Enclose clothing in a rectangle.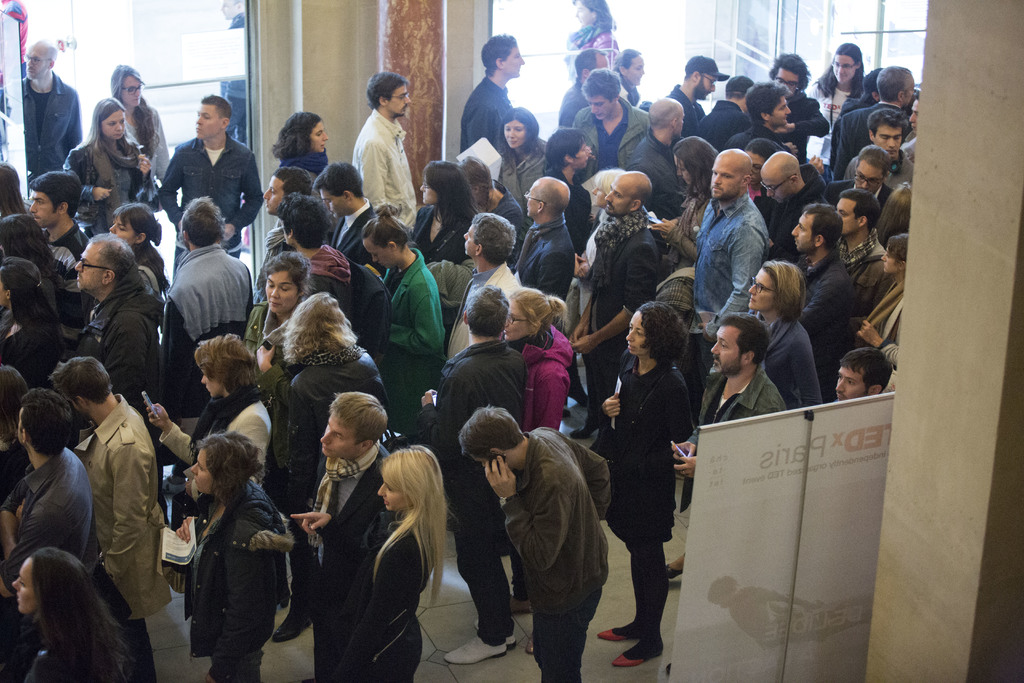
(x1=765, y1=161, x2=828, y2=262).
